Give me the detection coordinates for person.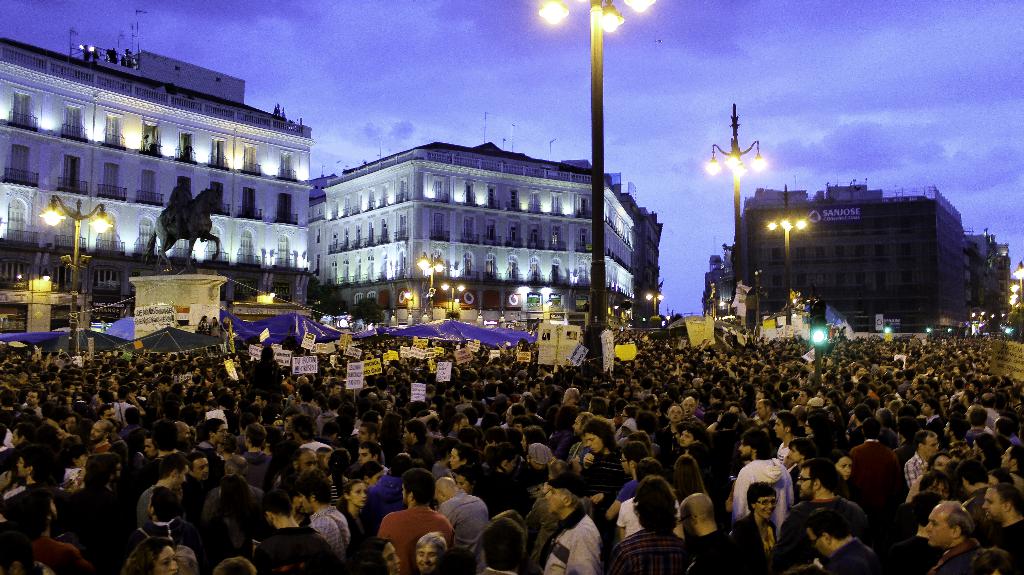
904,430,938,487.
